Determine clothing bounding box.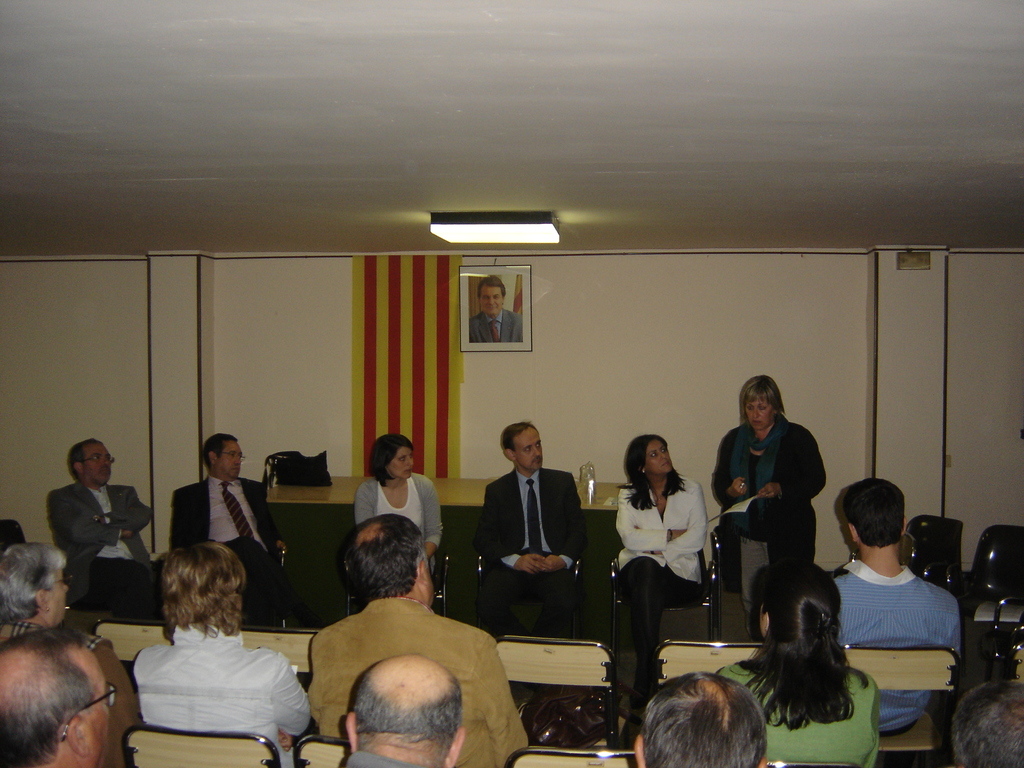
Determined: BBox(342, 748, 409, 767).
